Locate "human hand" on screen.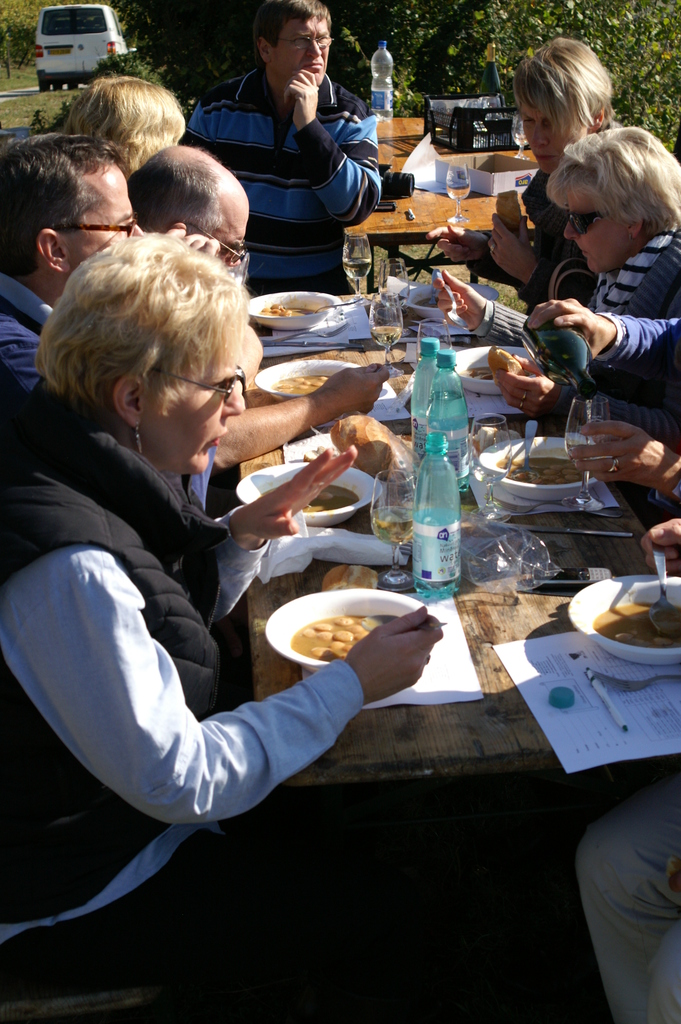
On screen at locate(245, 444, 357, 540).
